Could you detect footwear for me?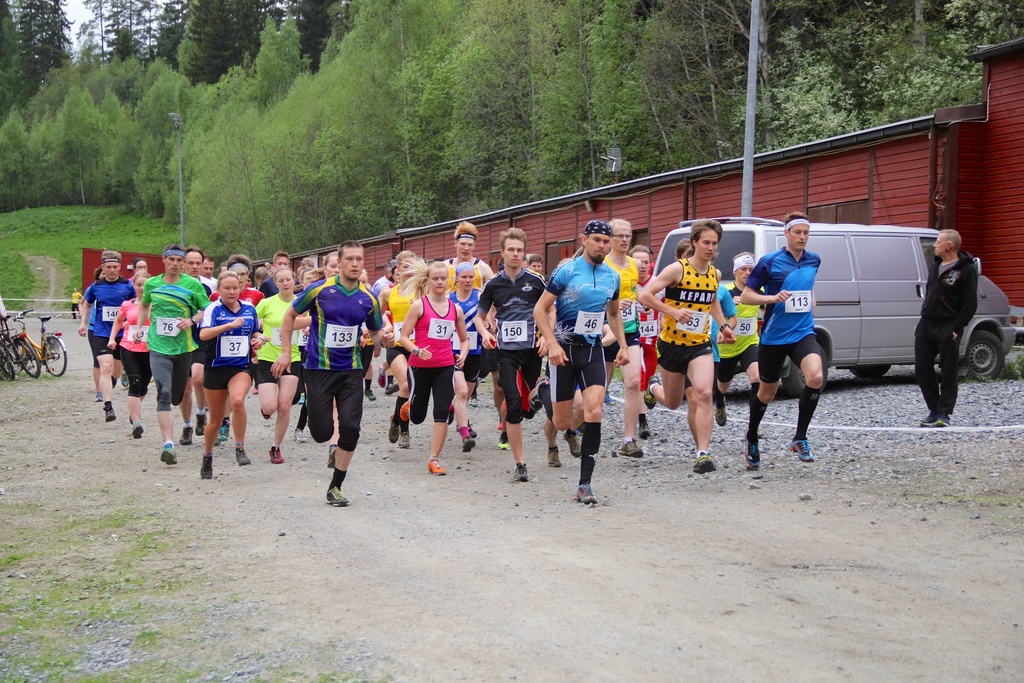
Detection result: bbox(920, 413, 937, 425).
